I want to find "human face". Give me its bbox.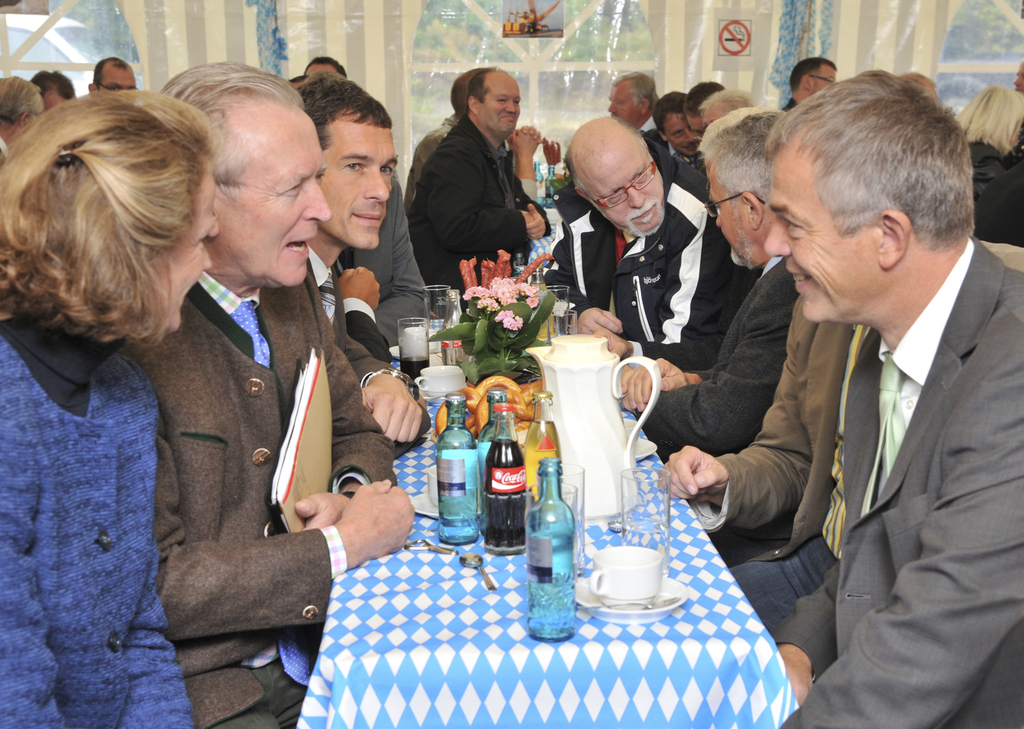
pyautogui.locateOnScreen(94, 63, 139, 91).
